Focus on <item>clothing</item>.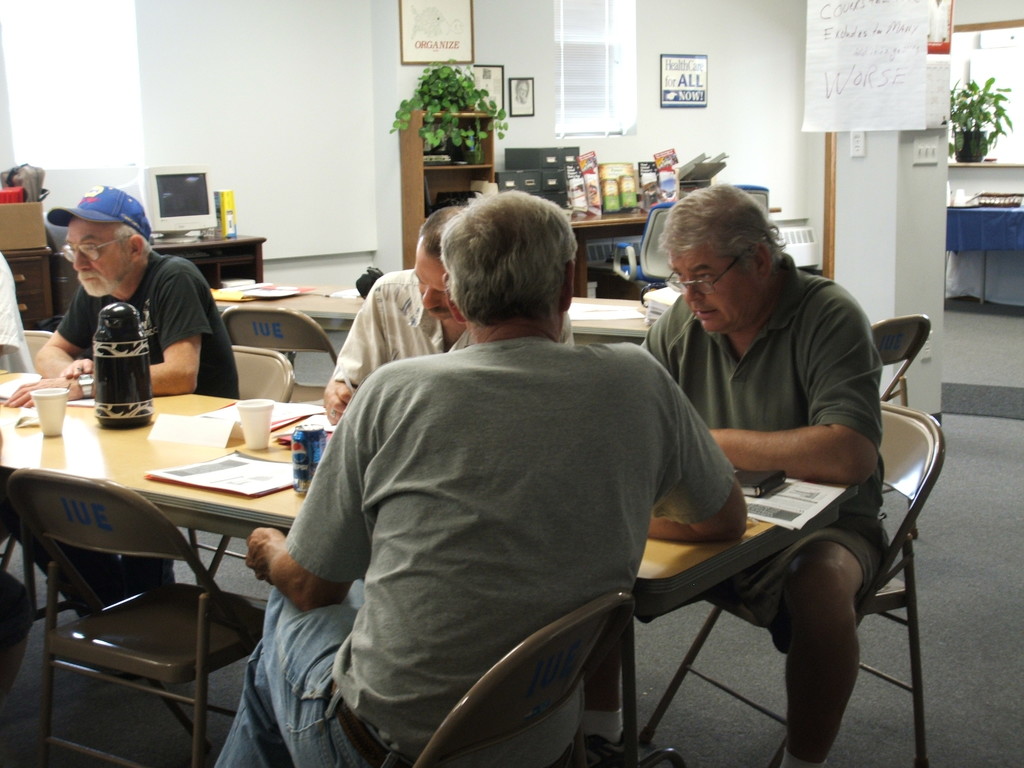
Focused at bbox=(25, 248, 236, 616).
